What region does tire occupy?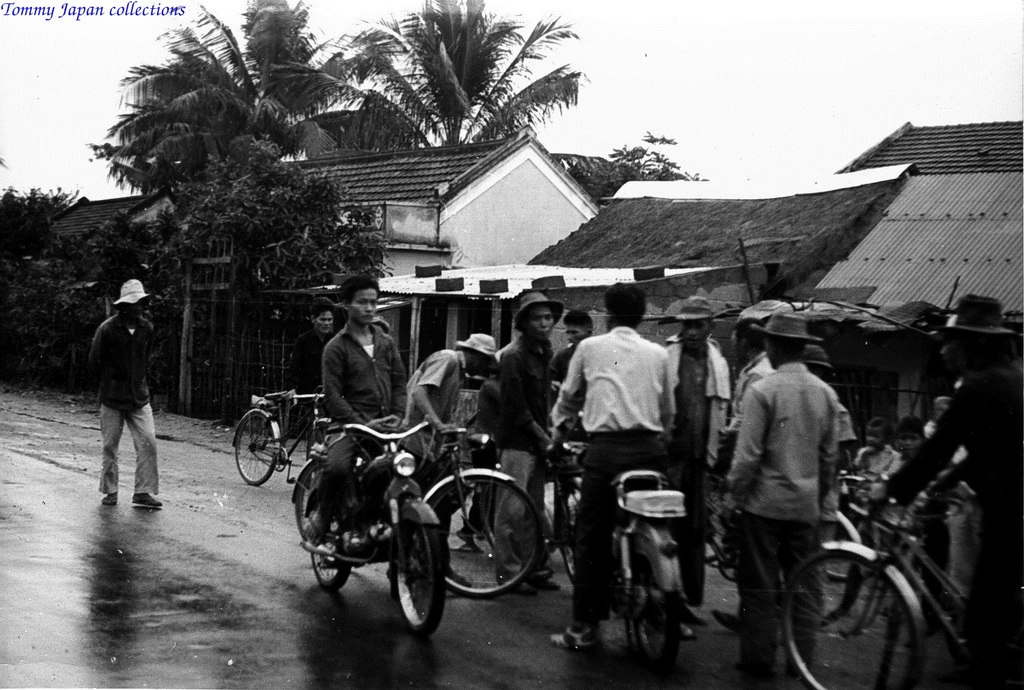
box=[815, 519, 860, 625].
